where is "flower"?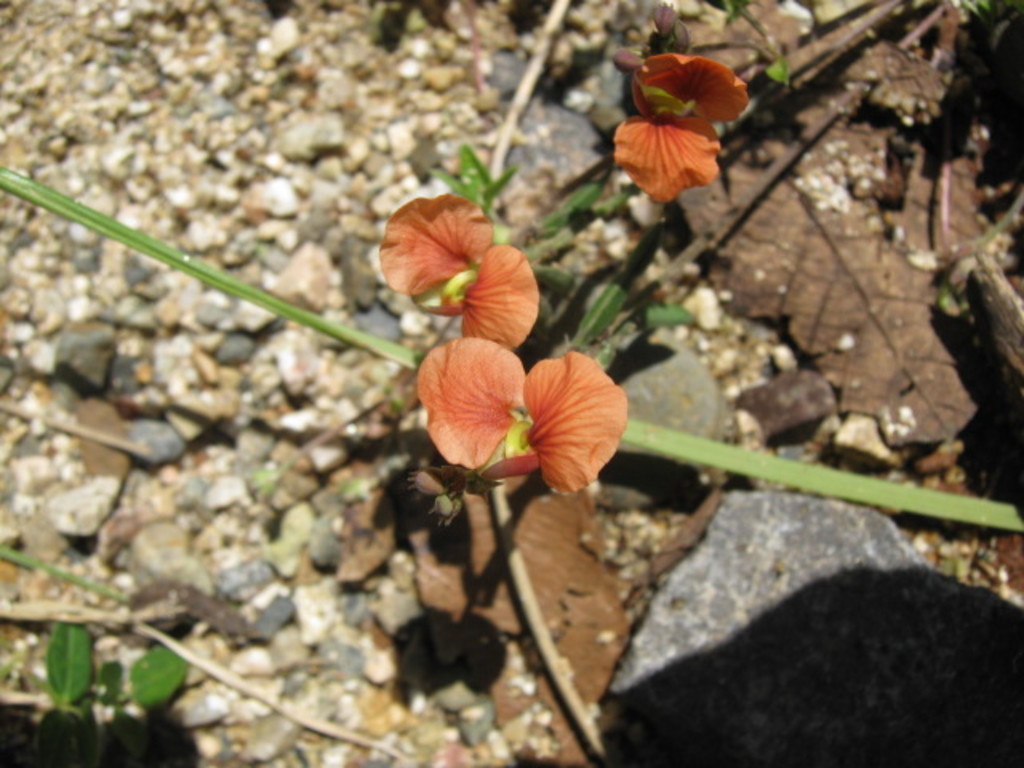
bbox(603, 48, 749, 195).
